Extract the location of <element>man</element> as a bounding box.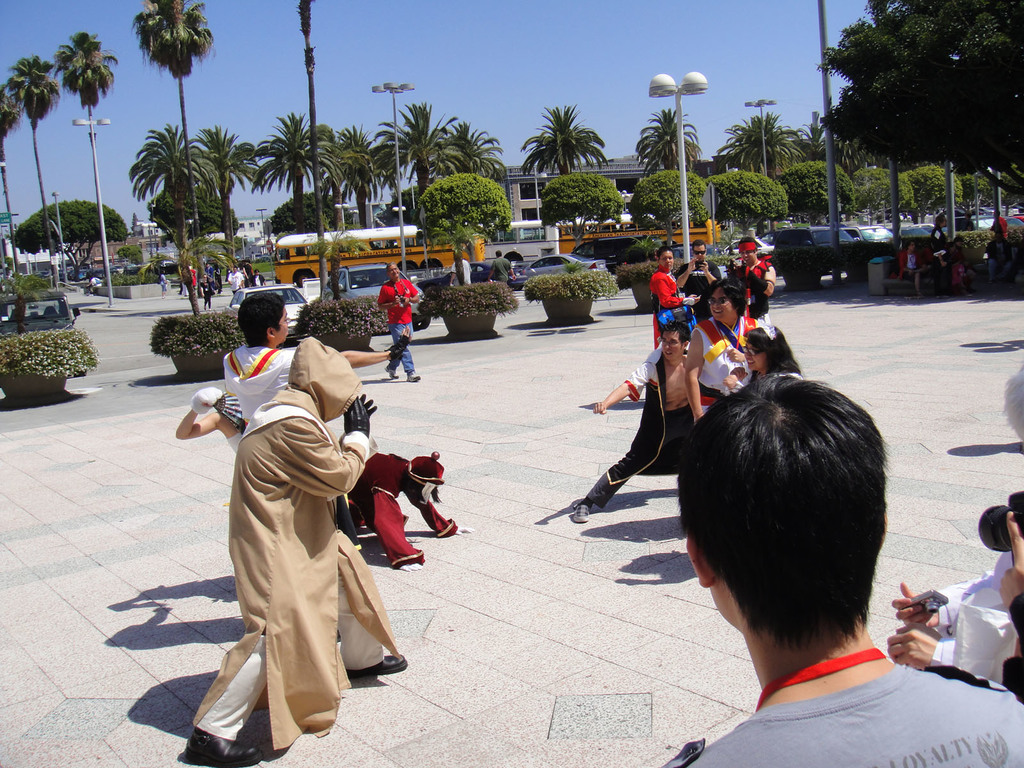
(682,279,771,417).
